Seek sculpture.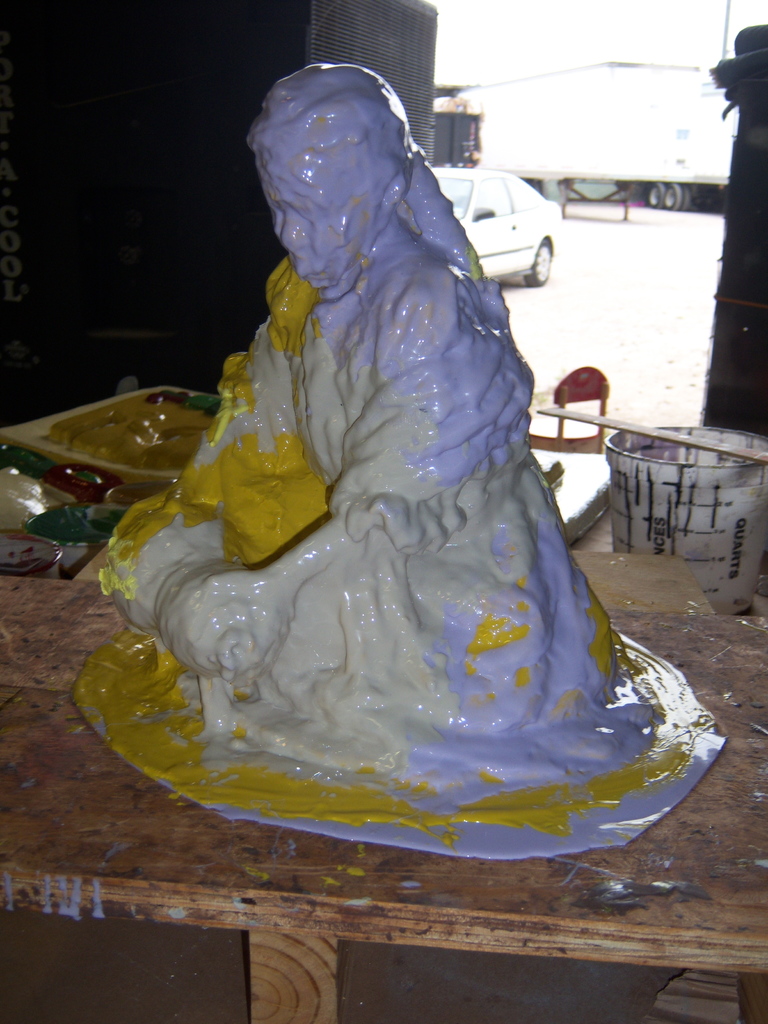
bbox=[84, 58, 699, 851].
